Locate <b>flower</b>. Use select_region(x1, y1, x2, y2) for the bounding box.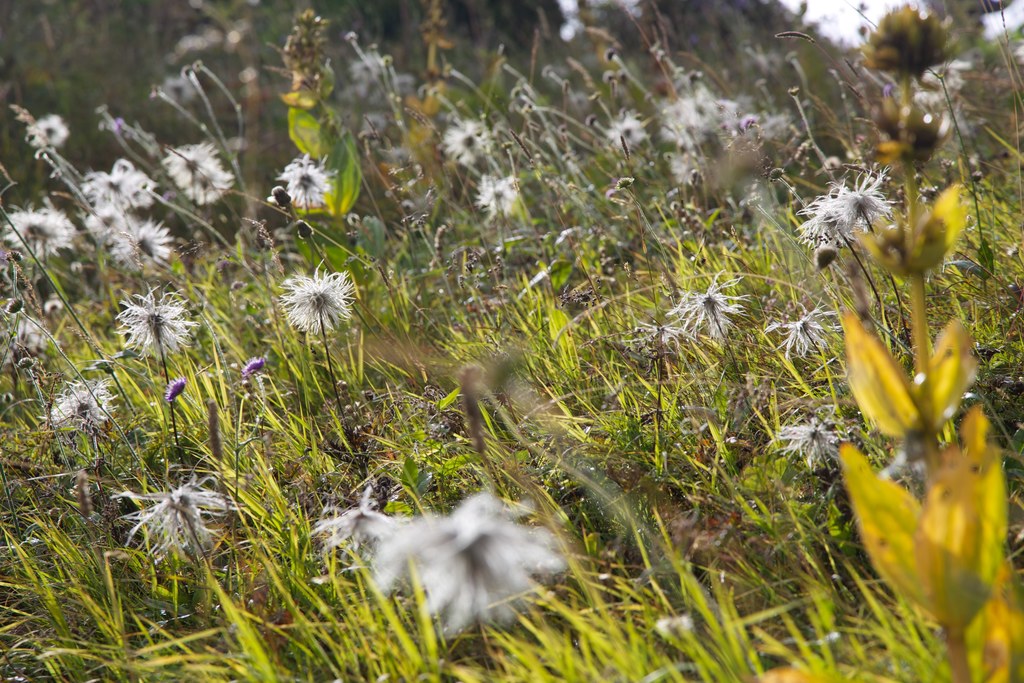
select_region(3, 201, 78, 267).
